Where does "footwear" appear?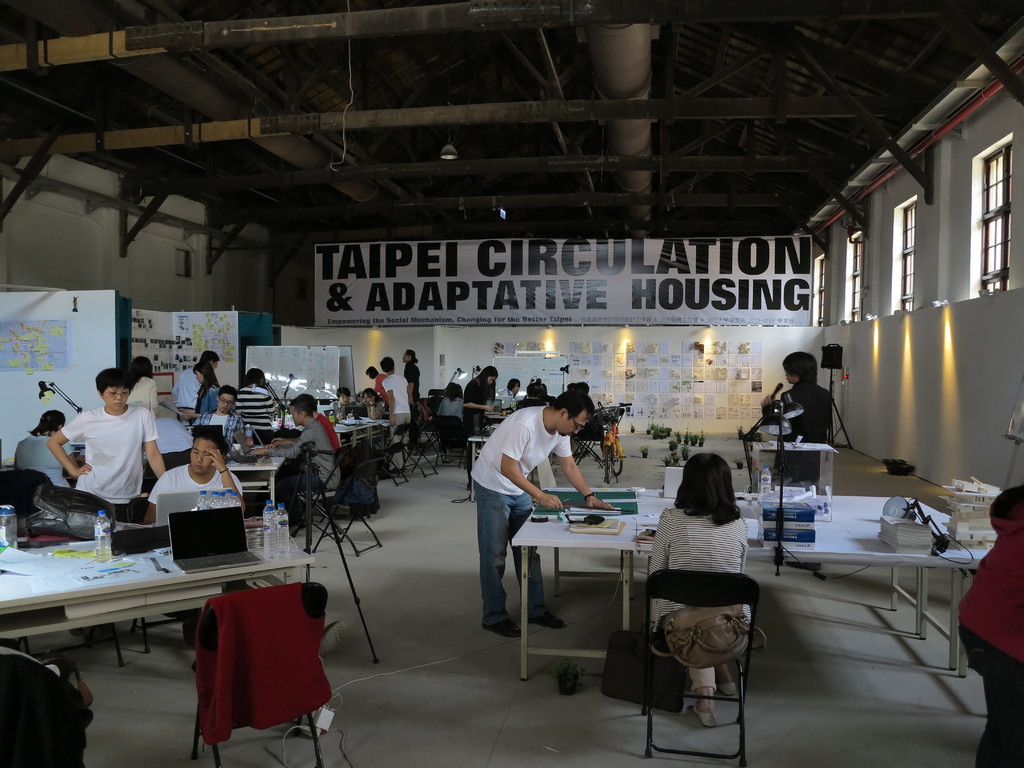
Appears at [68,628,84,636].
